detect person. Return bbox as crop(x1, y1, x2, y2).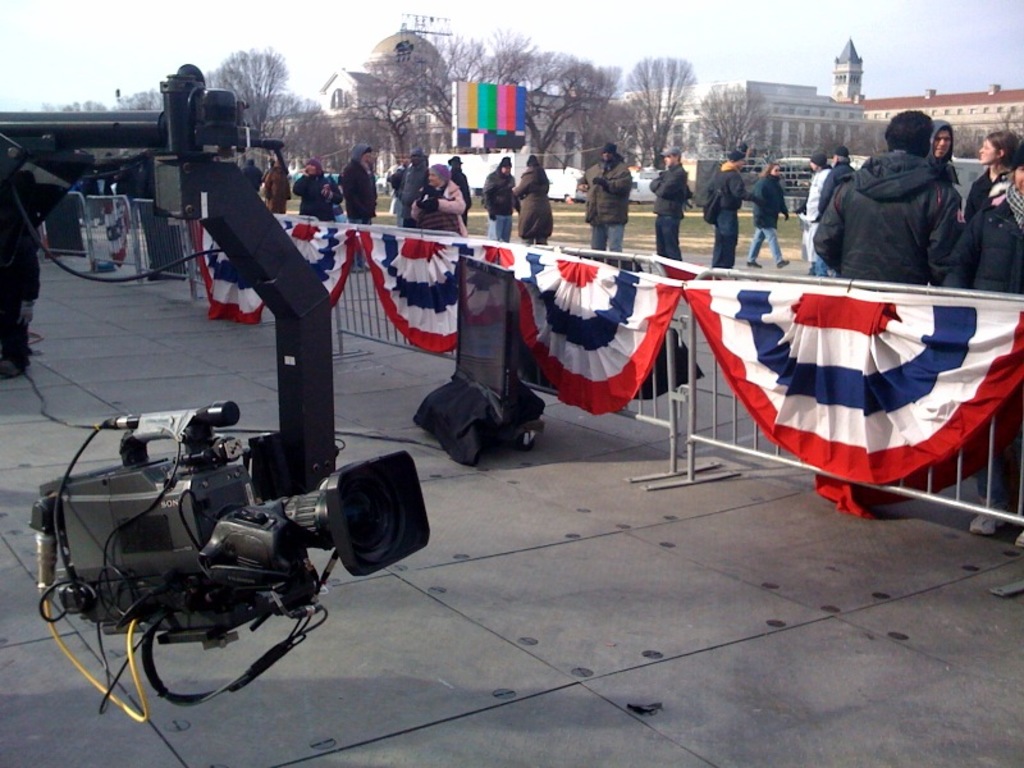
crop(4, 169, 28, 383).
